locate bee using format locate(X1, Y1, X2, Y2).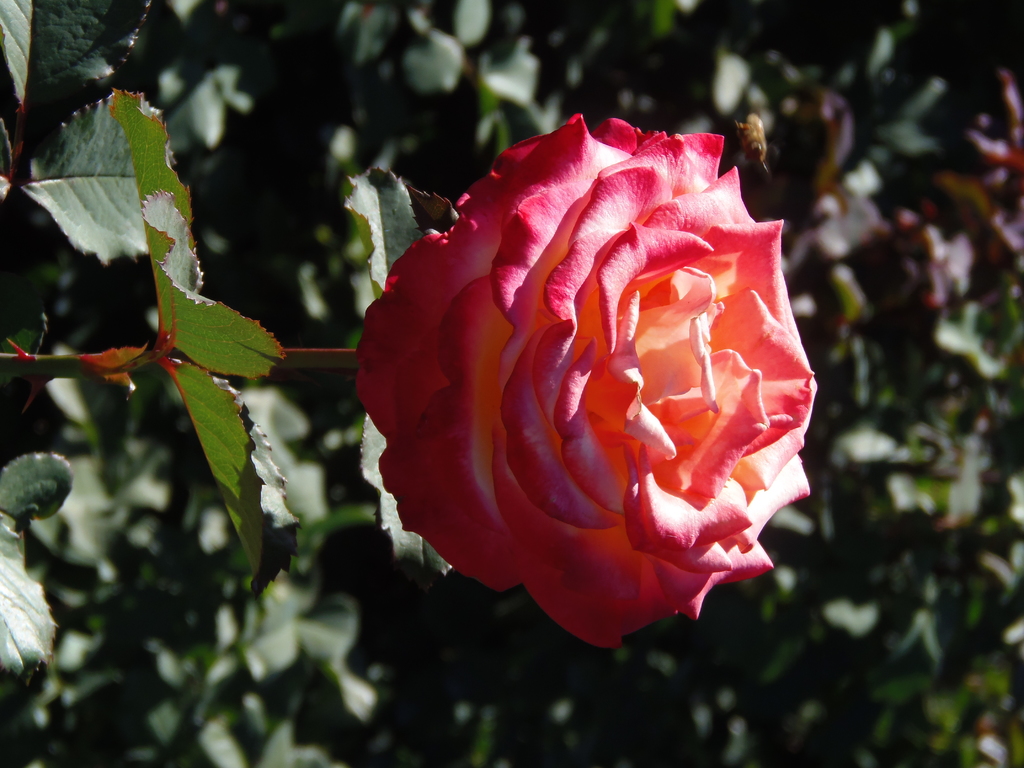
locate(735, 109, 774, 169).
